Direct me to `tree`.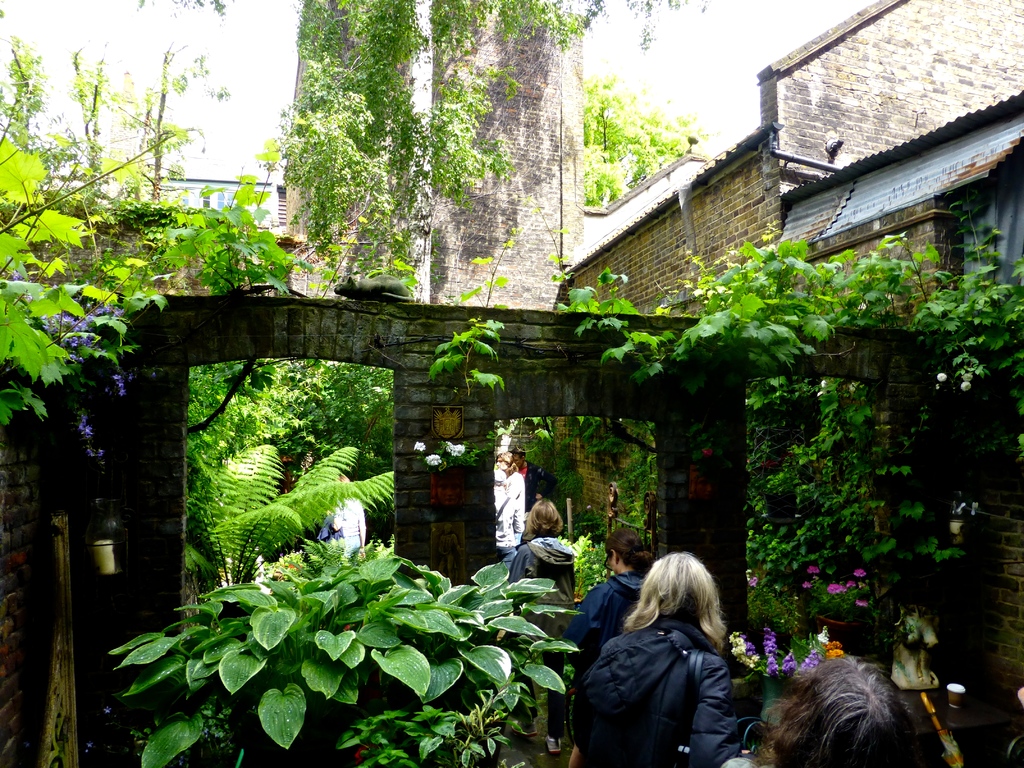
Direction: {"x1": 0, "y1": 0, "x2": 231, "y2": 202}.
